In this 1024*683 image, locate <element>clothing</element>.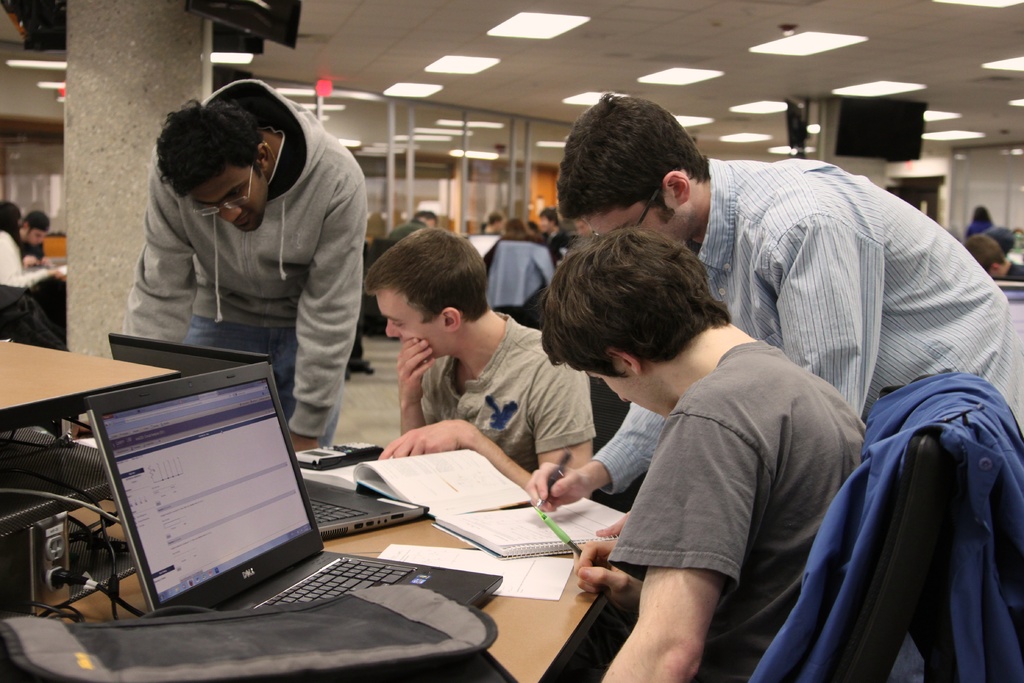
Bounding box: left=388, top=220, right=433, bottom=244.
